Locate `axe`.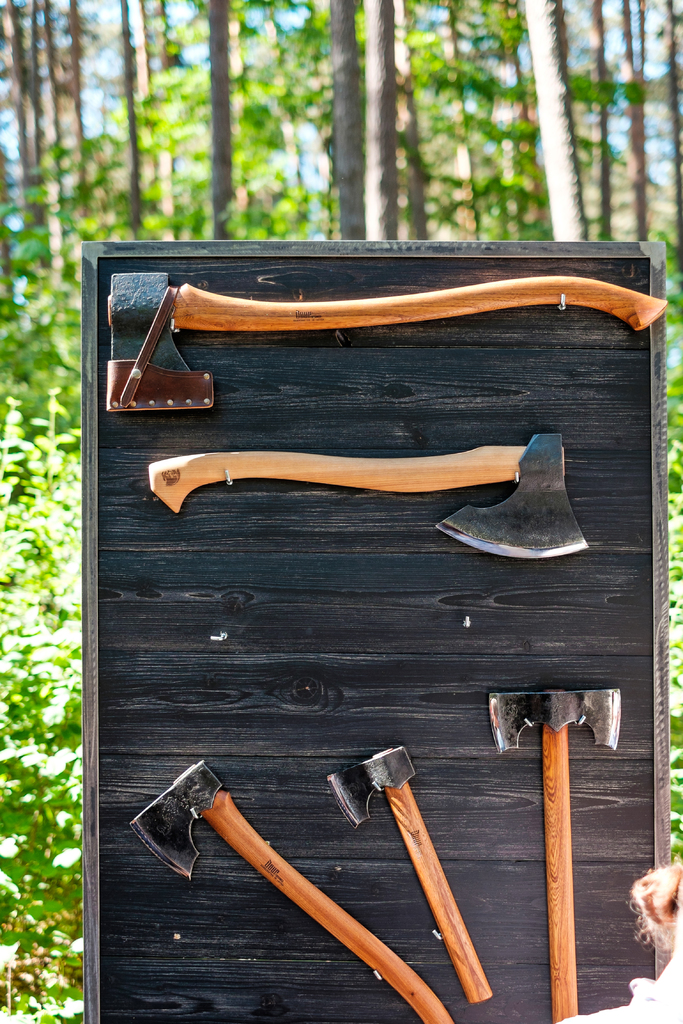
Bounding box: bbox(490, 680, 623, 1016).
